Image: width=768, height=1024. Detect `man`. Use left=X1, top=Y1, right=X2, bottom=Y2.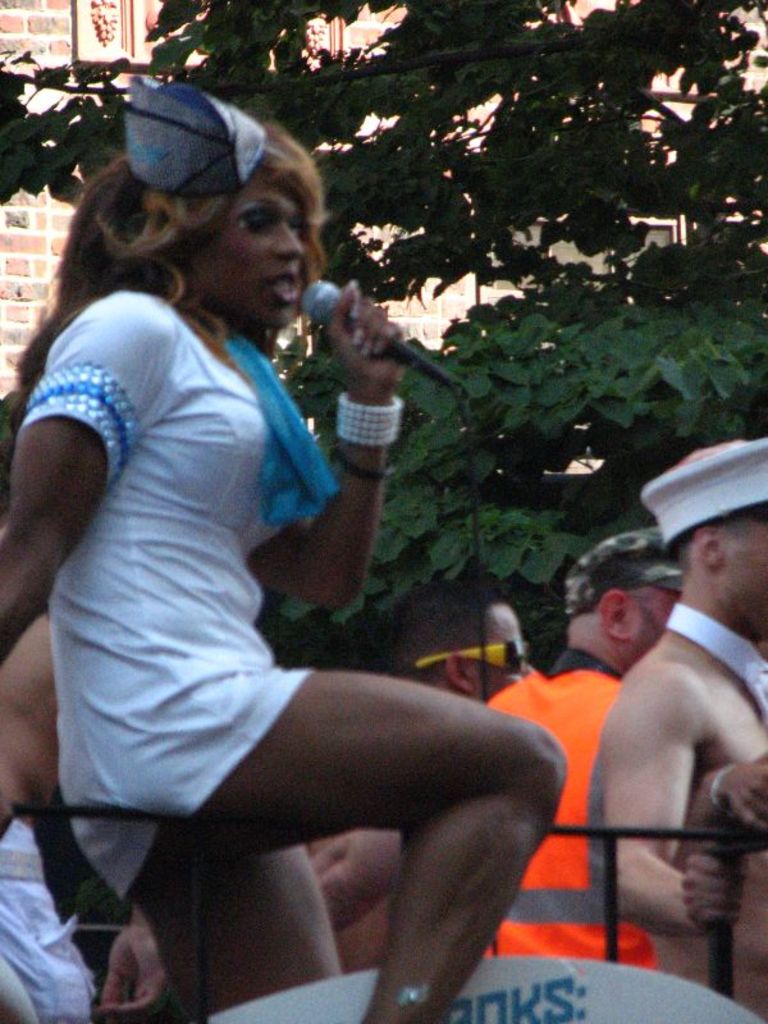
left=365, top=572, right=539, bottom=707.
